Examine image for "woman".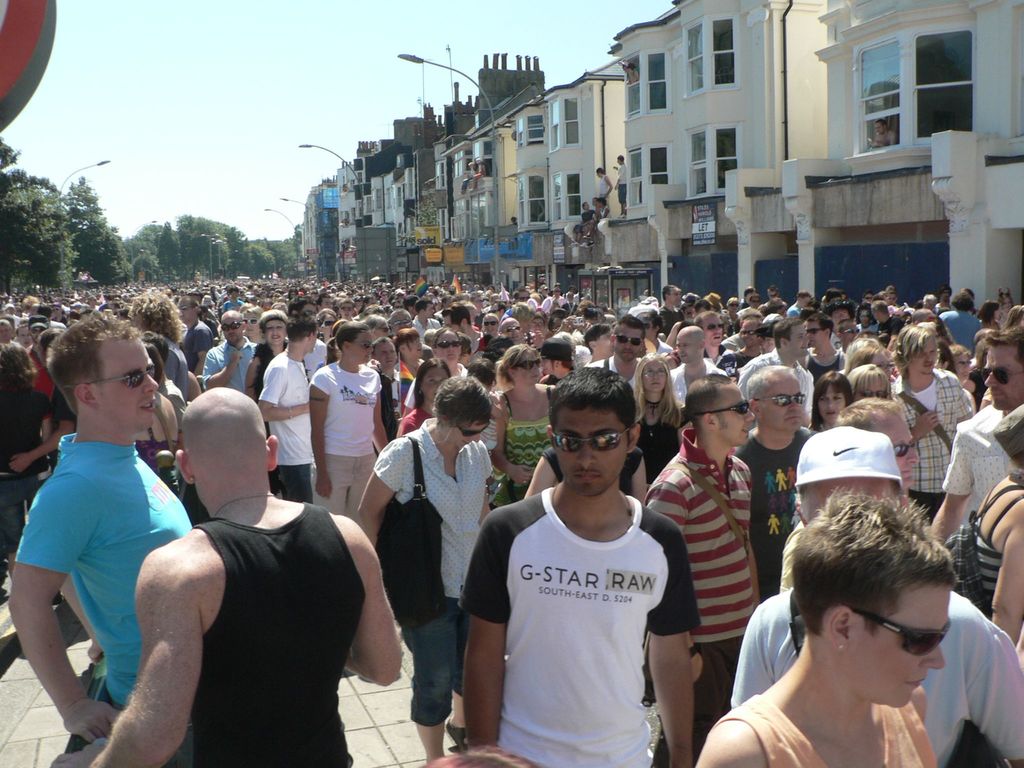
Examination result: bbox=(508, 303, 542, 343).
